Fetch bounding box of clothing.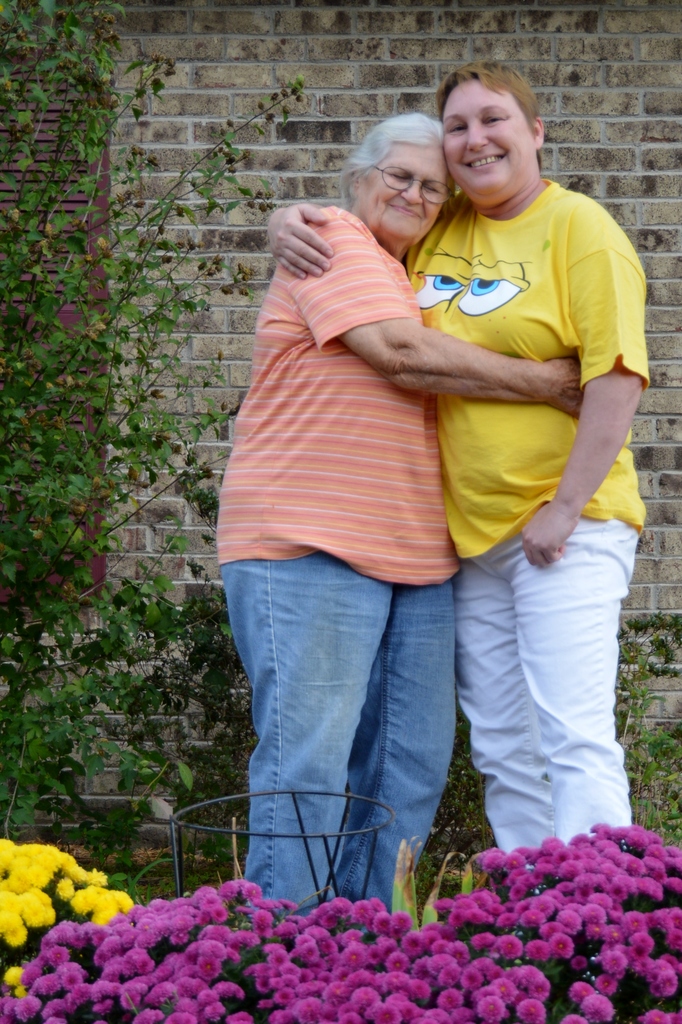
Bbox: <bbox>400, 174, 649, 853</bbox>.
